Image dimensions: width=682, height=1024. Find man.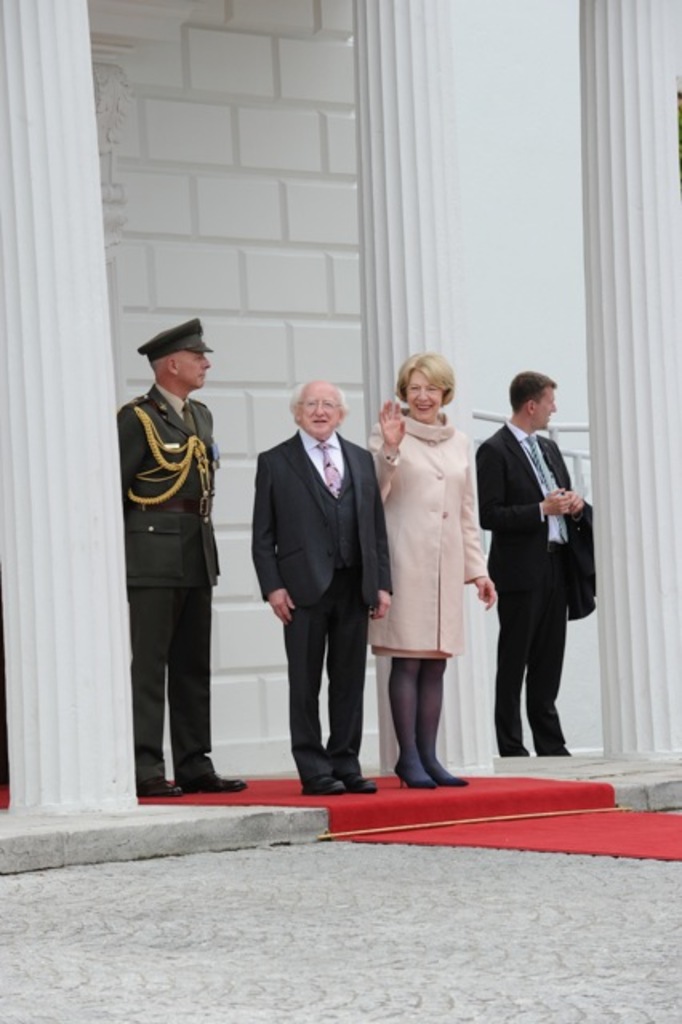
select_region(239, 376, 386, 798).
